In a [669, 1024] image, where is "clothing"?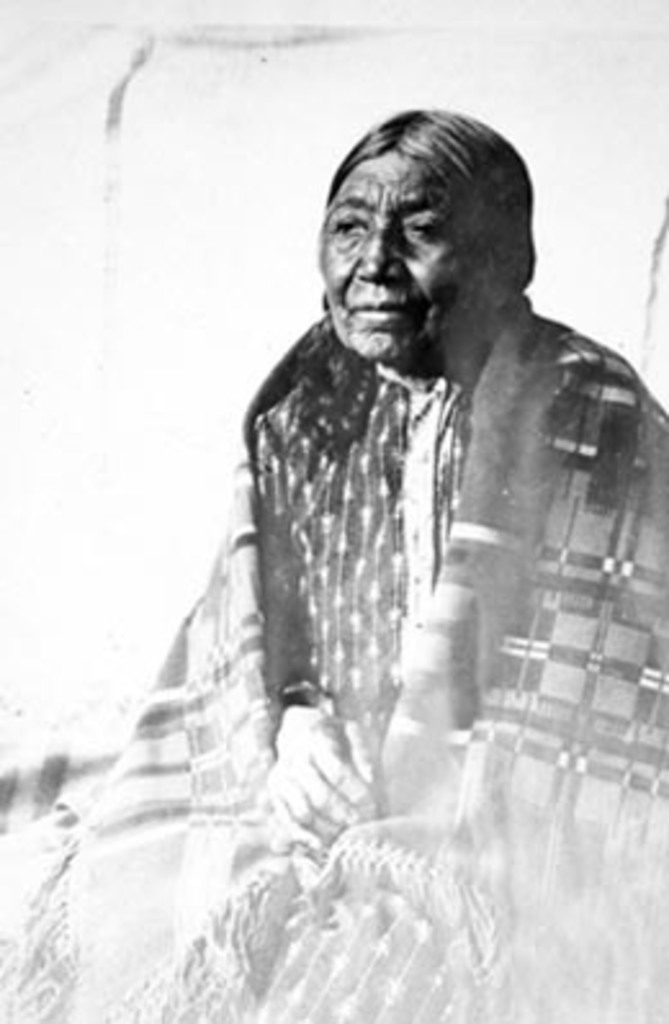
<region>242, 334, 476, 764</region>.
